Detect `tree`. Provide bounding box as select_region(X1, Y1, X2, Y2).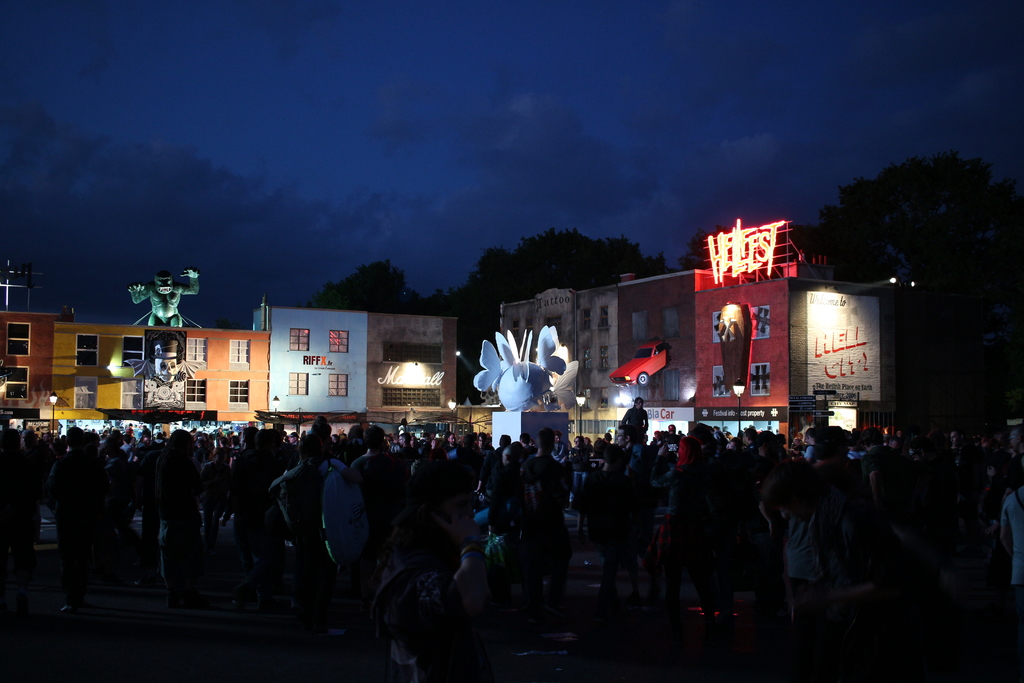
select_region(438, 229, 682, 408).
